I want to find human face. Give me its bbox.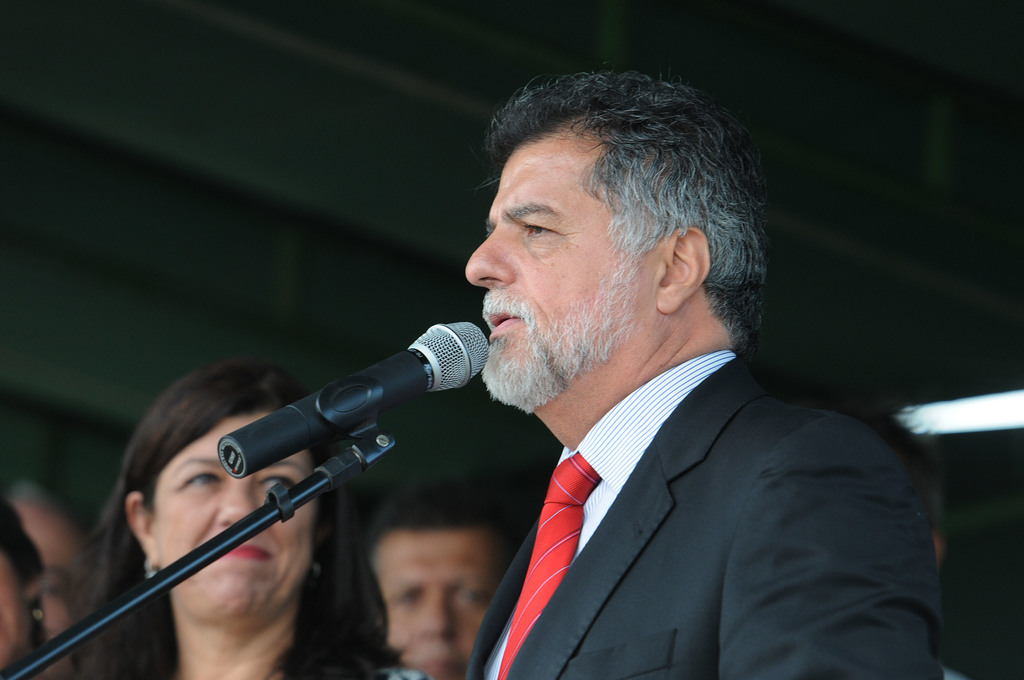
bbox=[380, 533, 481, 679].
